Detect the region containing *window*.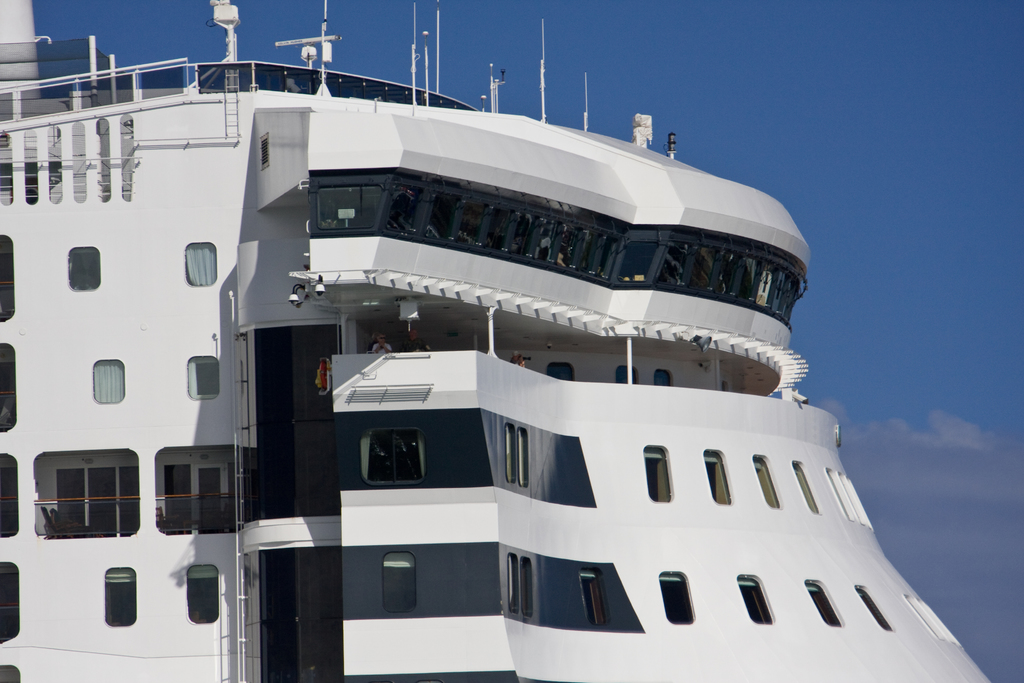
861:588:888:626.
